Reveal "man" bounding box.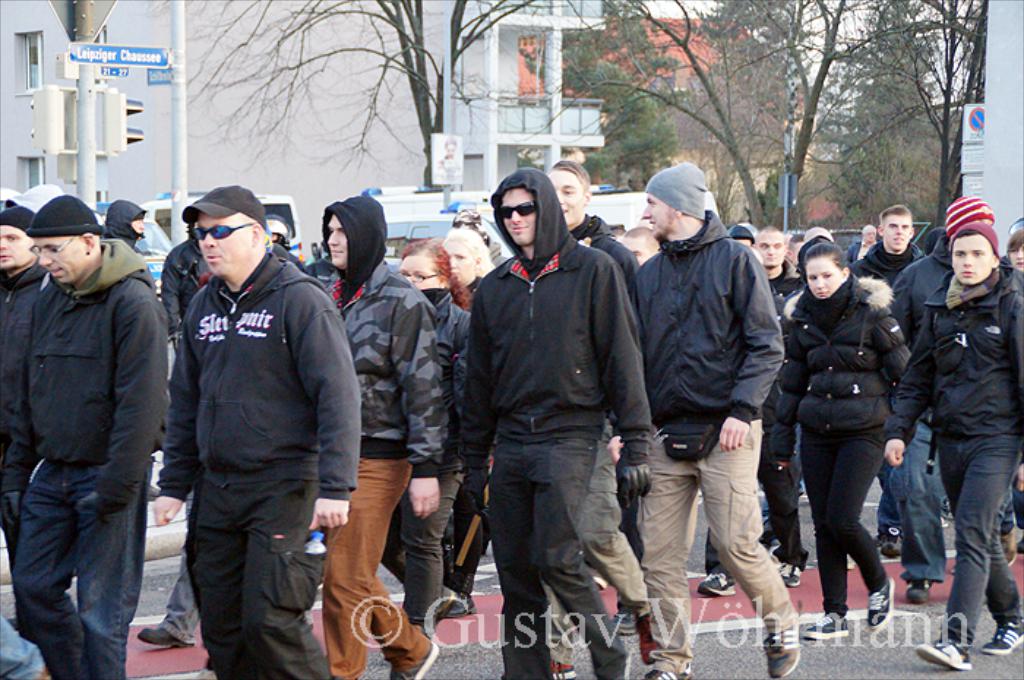
Revealed: box(851, 200, 920, 276).
